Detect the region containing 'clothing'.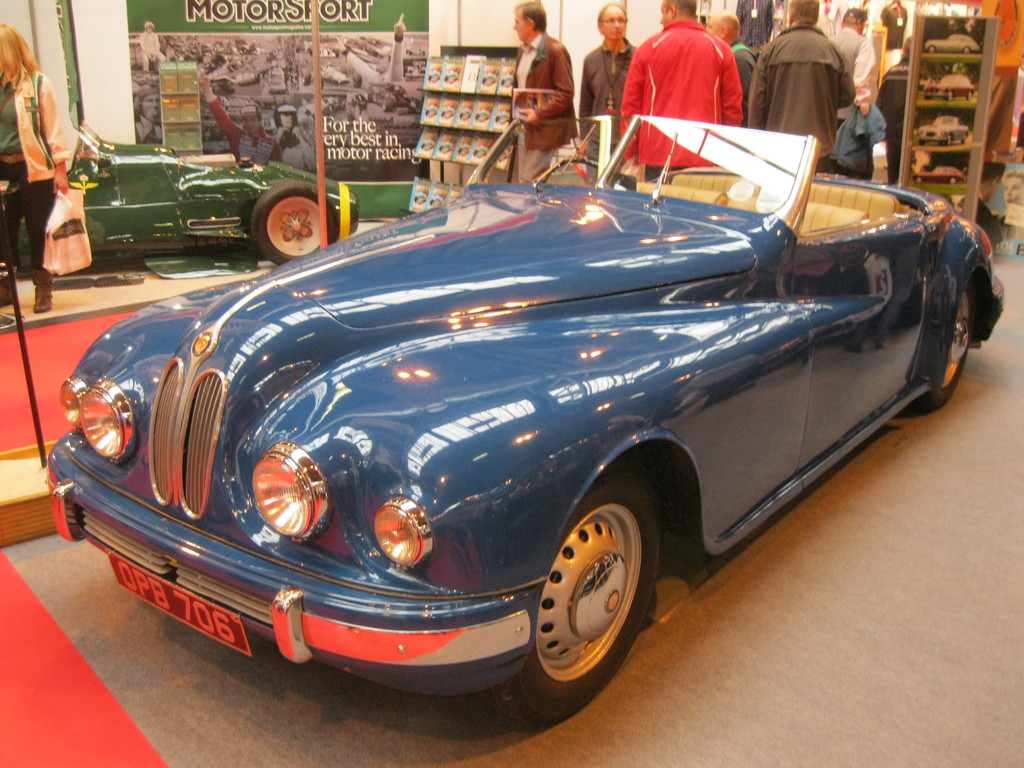
x1=207 y1=97 x2=283 y2=164.
